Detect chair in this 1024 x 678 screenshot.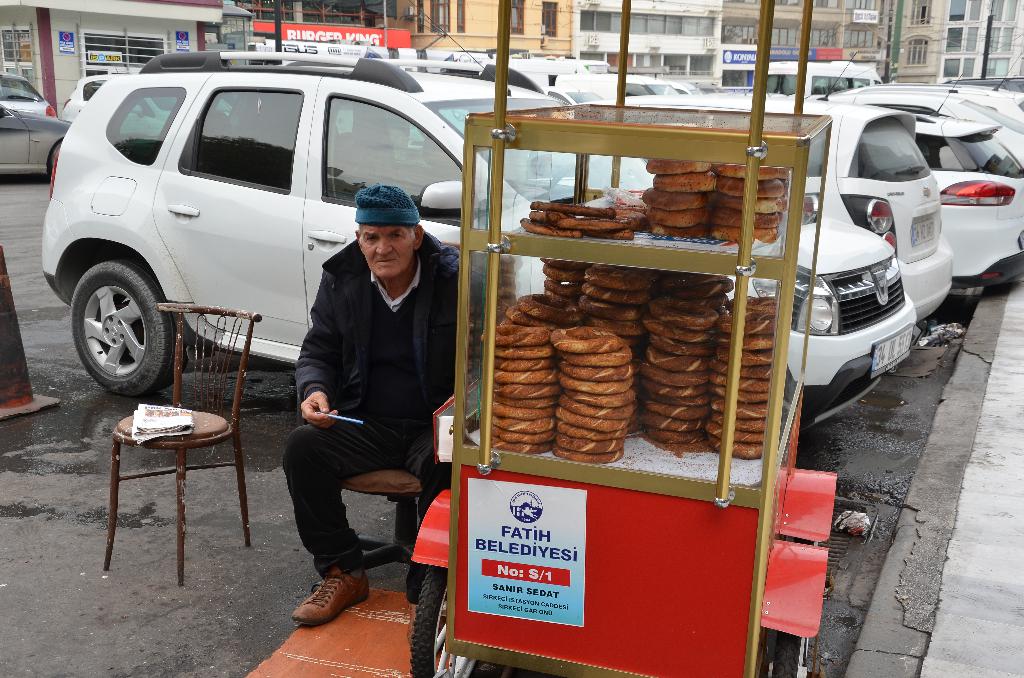
Detection: [x1=106, y1=284, x2=289, y2=613].
